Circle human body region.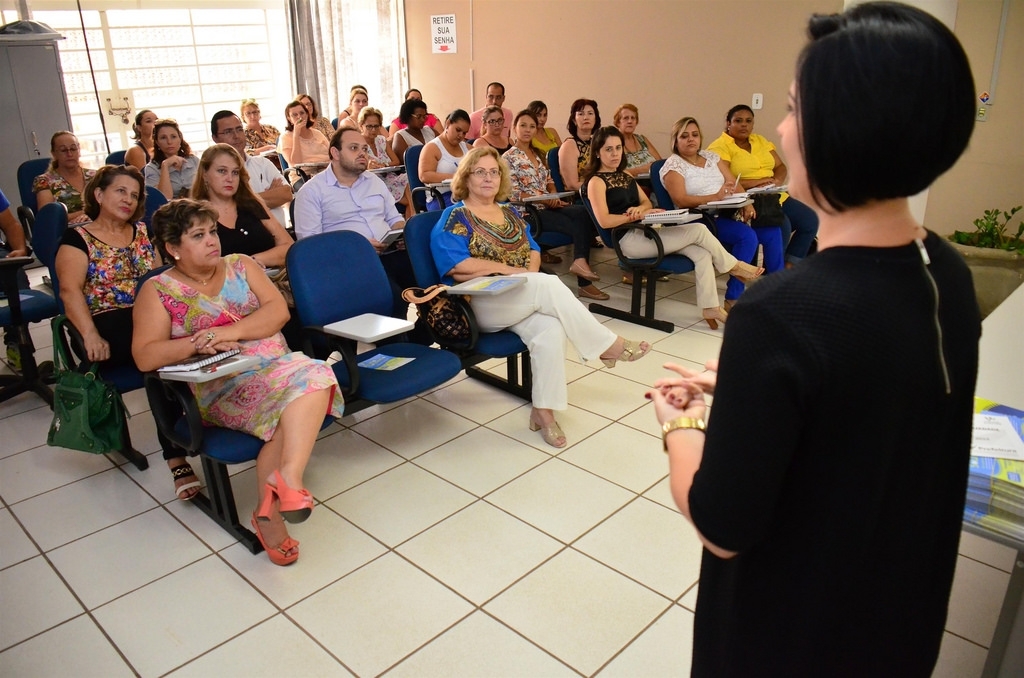
Region: left=469, top=103, right=515, bottom=153.
